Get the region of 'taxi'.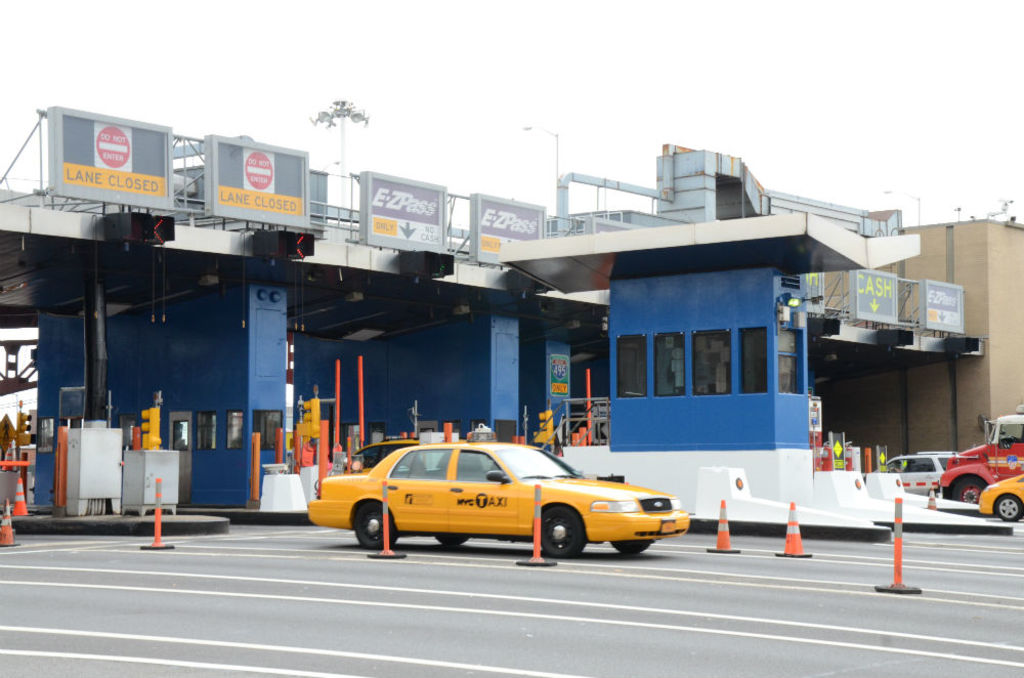
336, 432, 421, 479.
